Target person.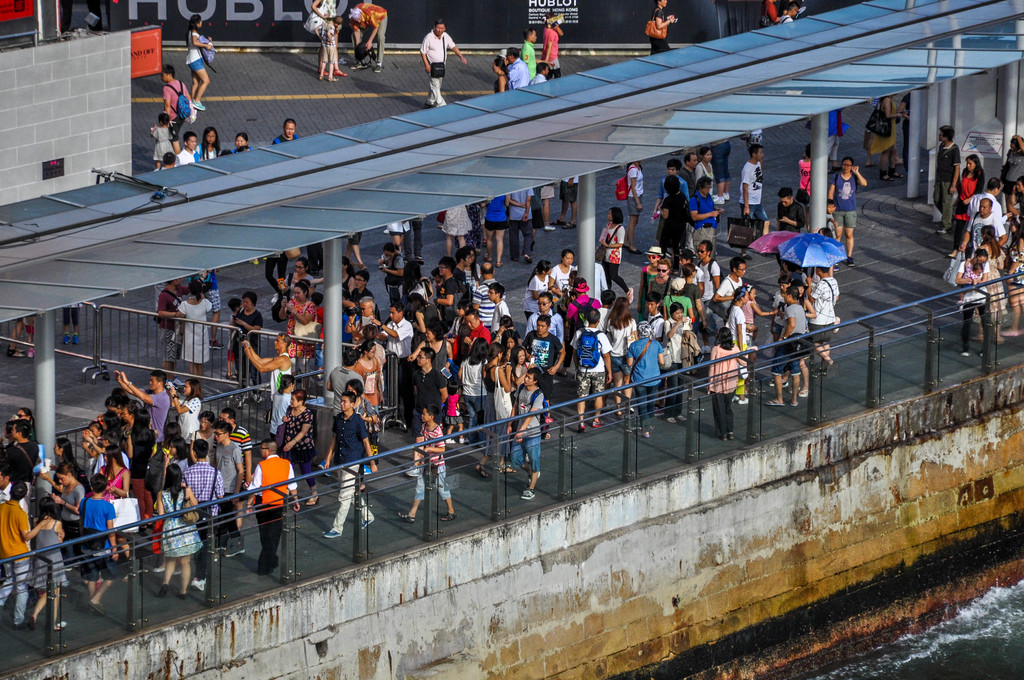
Target region: <region>351, 0, 388, 74</region>.
